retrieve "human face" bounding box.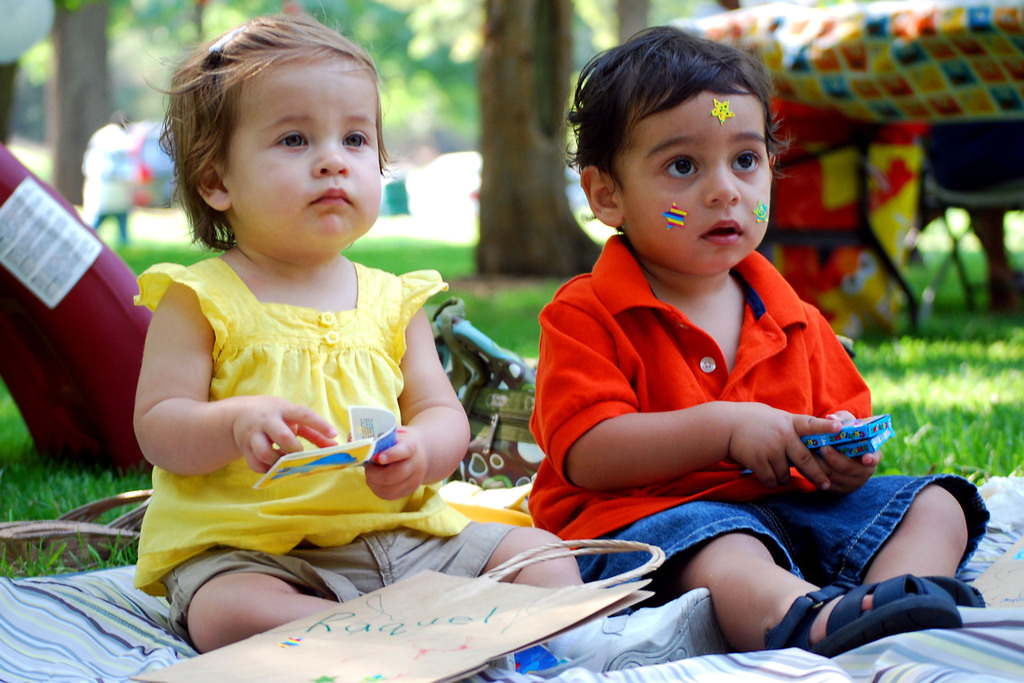
Bounding box: 621:76:786:279.
